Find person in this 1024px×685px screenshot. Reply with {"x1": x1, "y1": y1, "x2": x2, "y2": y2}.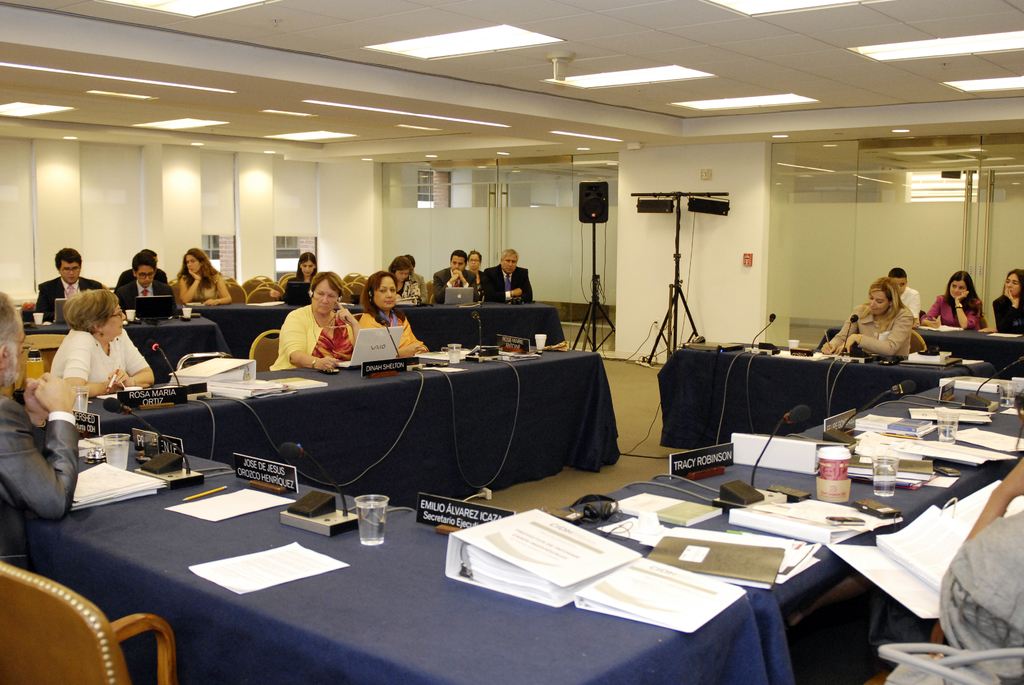
{"x1": 381, "y1": 250, "x2": 424, "y2": 309}.
